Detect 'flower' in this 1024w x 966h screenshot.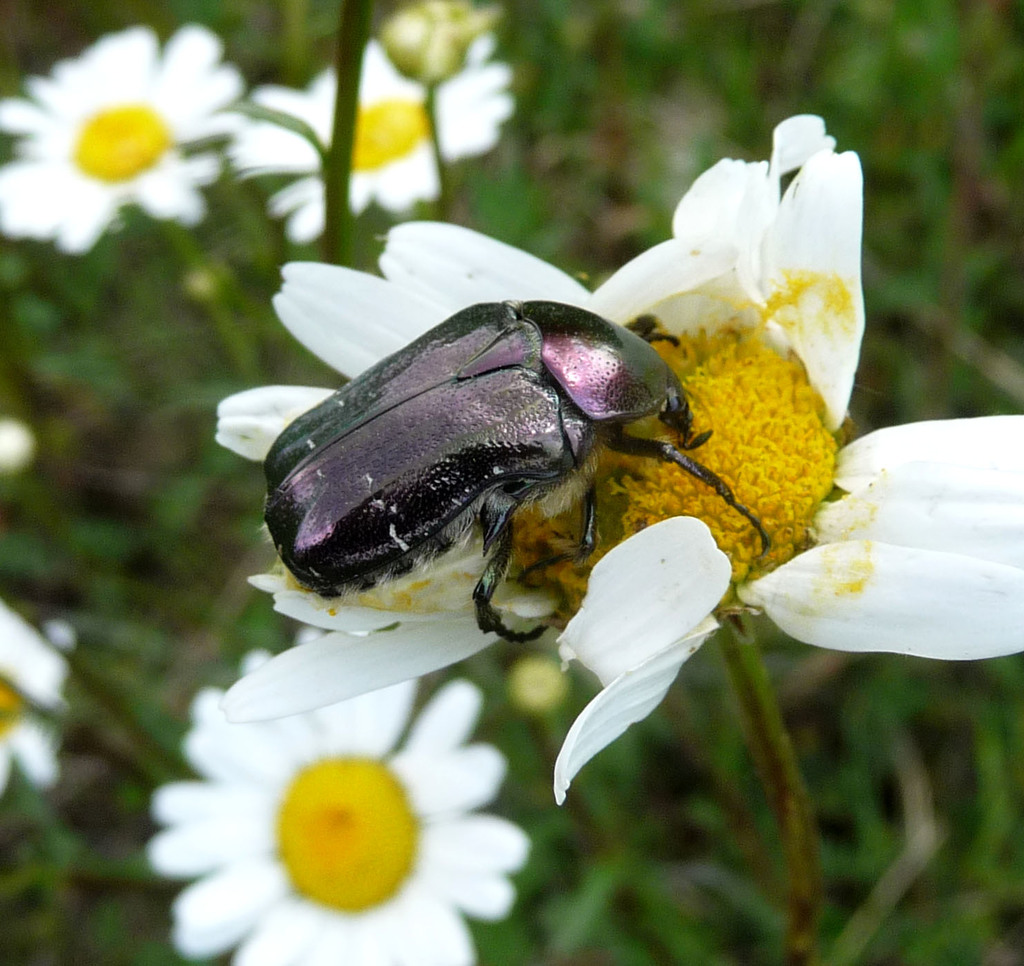
Detection: (227,115,1023,801).
